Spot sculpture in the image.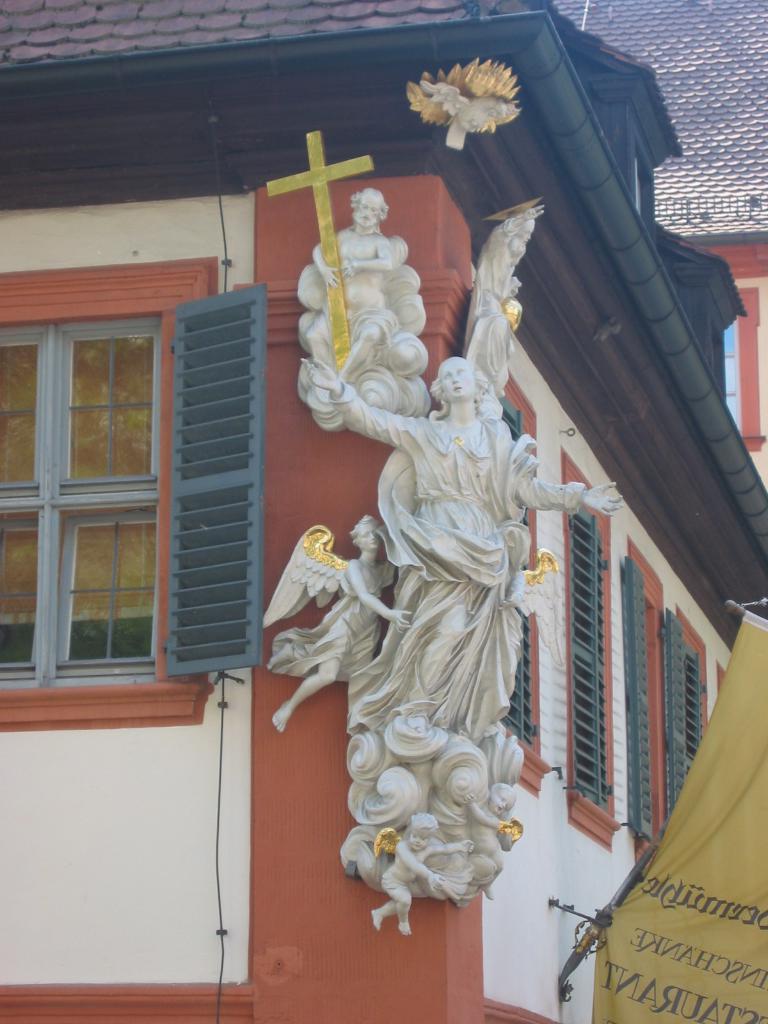
sculpture found at 476 196 548 374.
